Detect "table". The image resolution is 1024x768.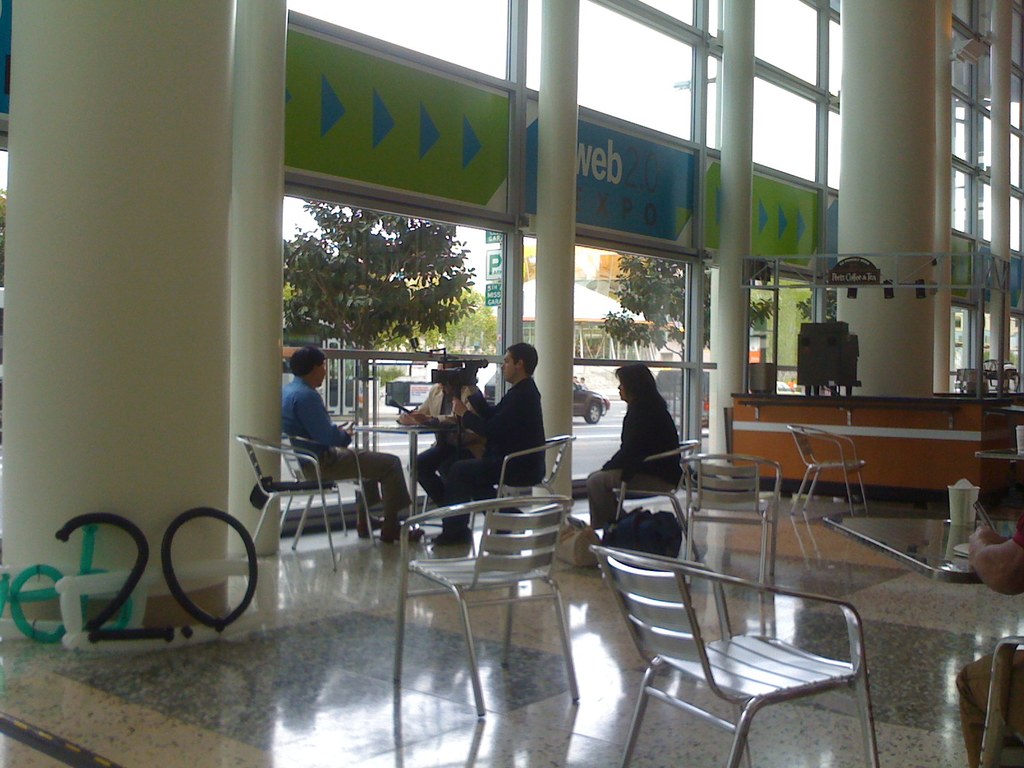
bbox(345, 415, 463, 529).
